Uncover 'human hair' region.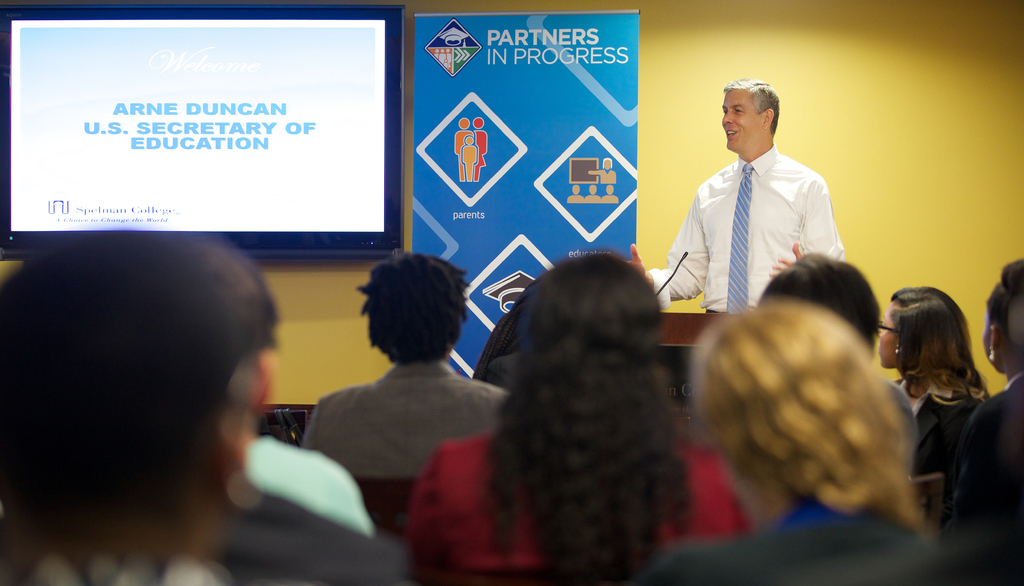
Uncovered: (0,229,255,585).
